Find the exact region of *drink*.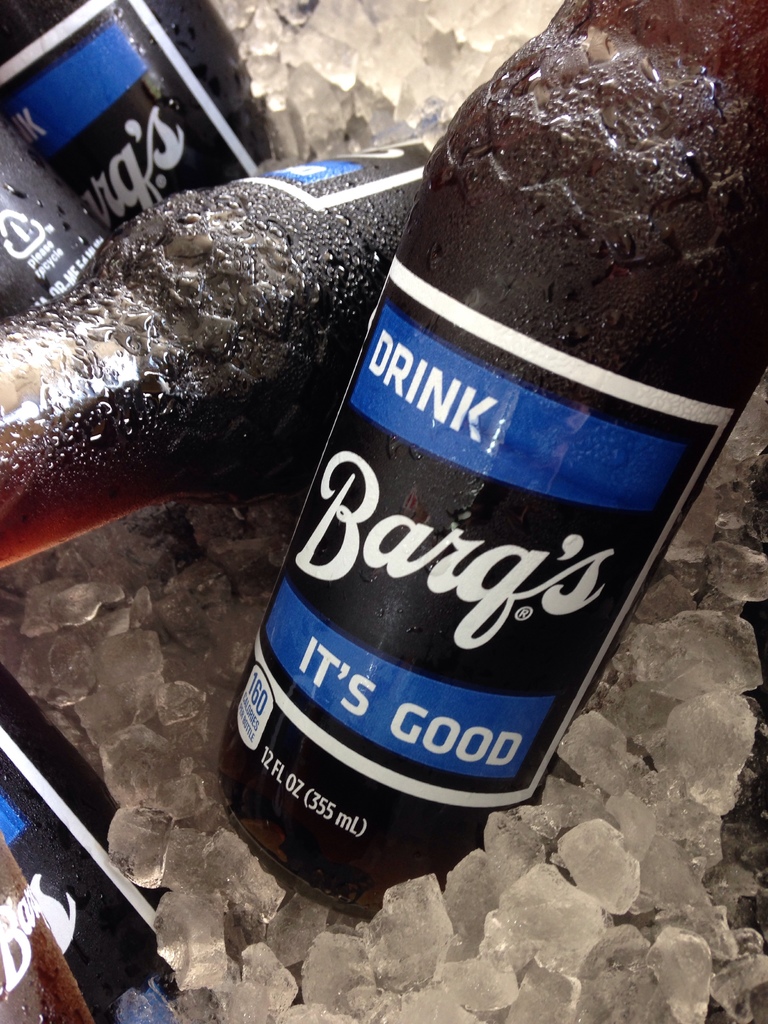
Exact region: <bbox>218, 40, 733, 976</bbox>.
